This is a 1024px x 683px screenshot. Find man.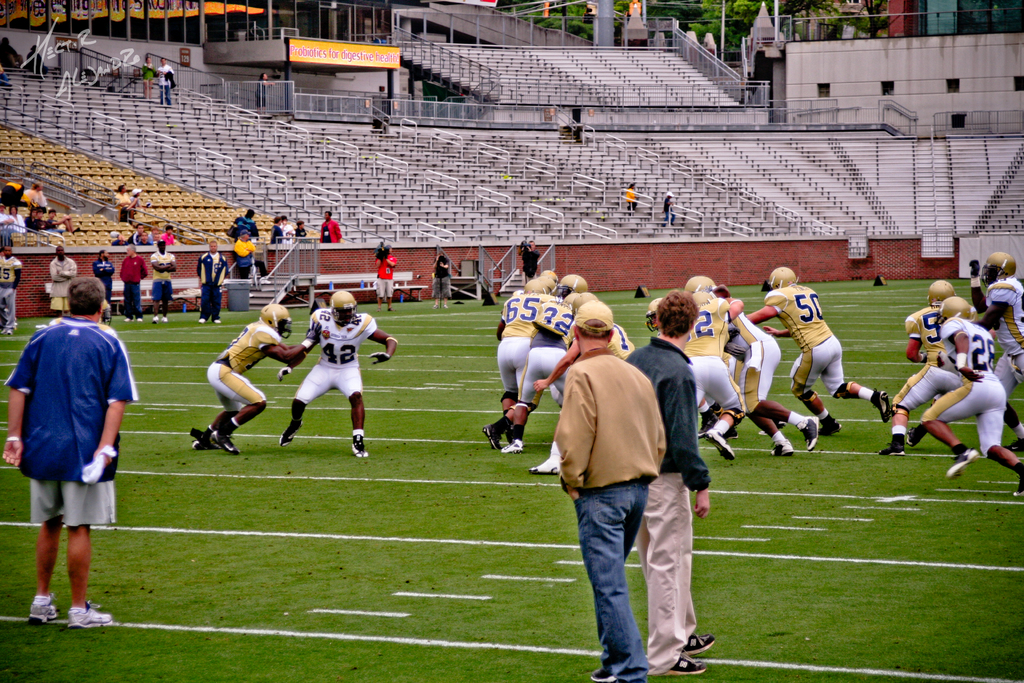
Bounding box: <box>228,208,259,236</box>.
